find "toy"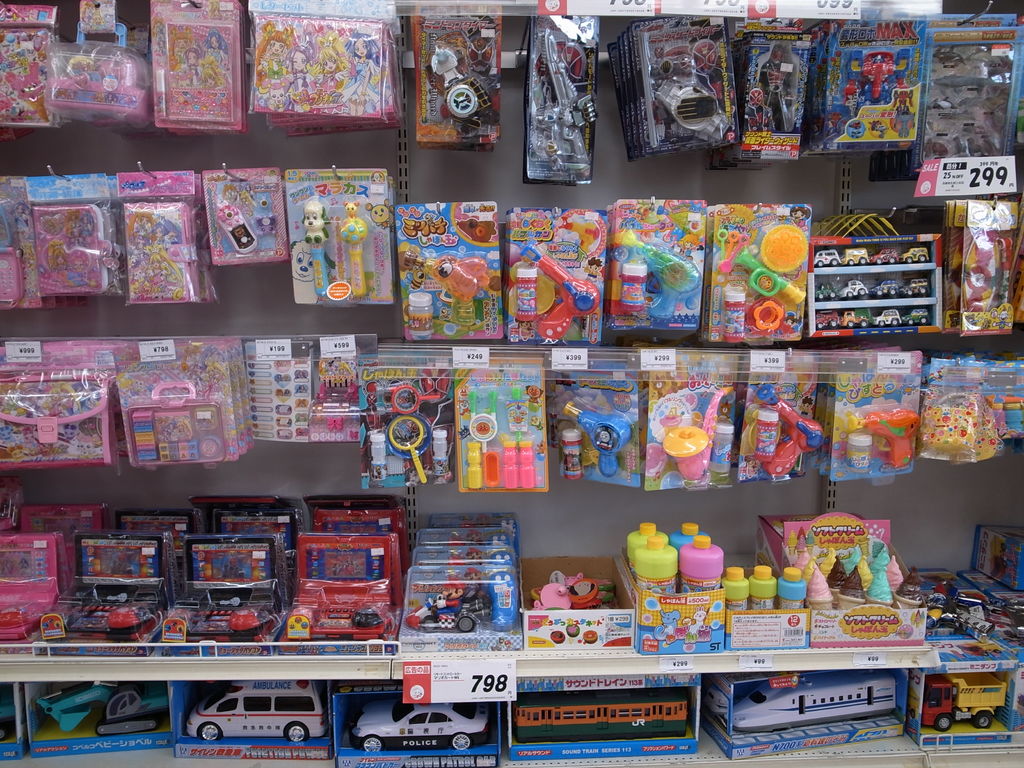
[718,232,751,274]
